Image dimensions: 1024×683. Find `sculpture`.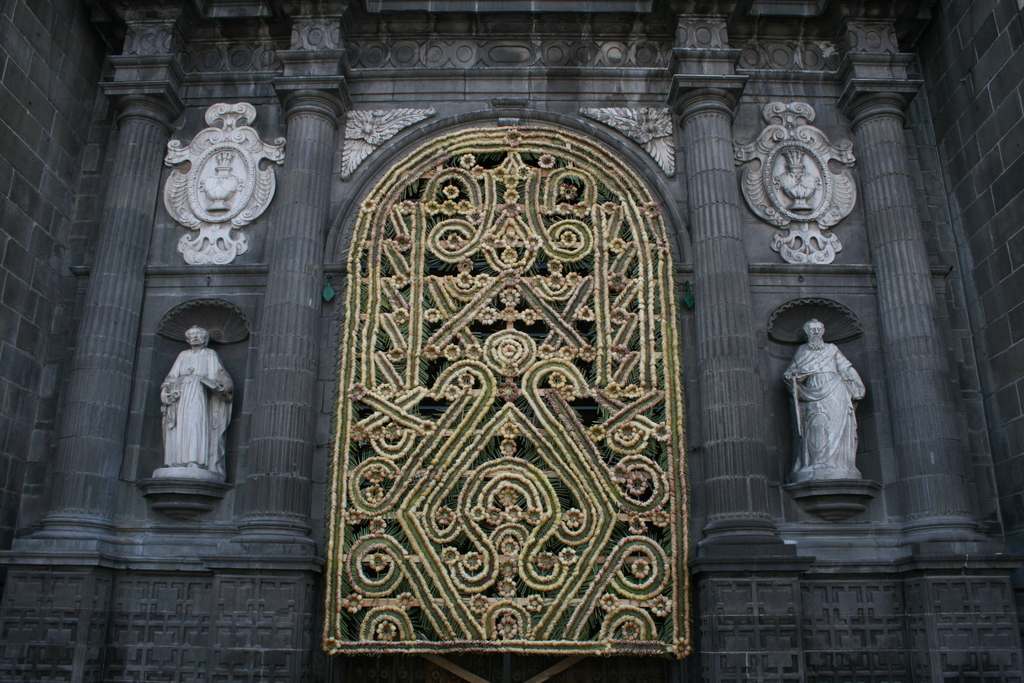
bbox=[786, 315, 876, 484].
